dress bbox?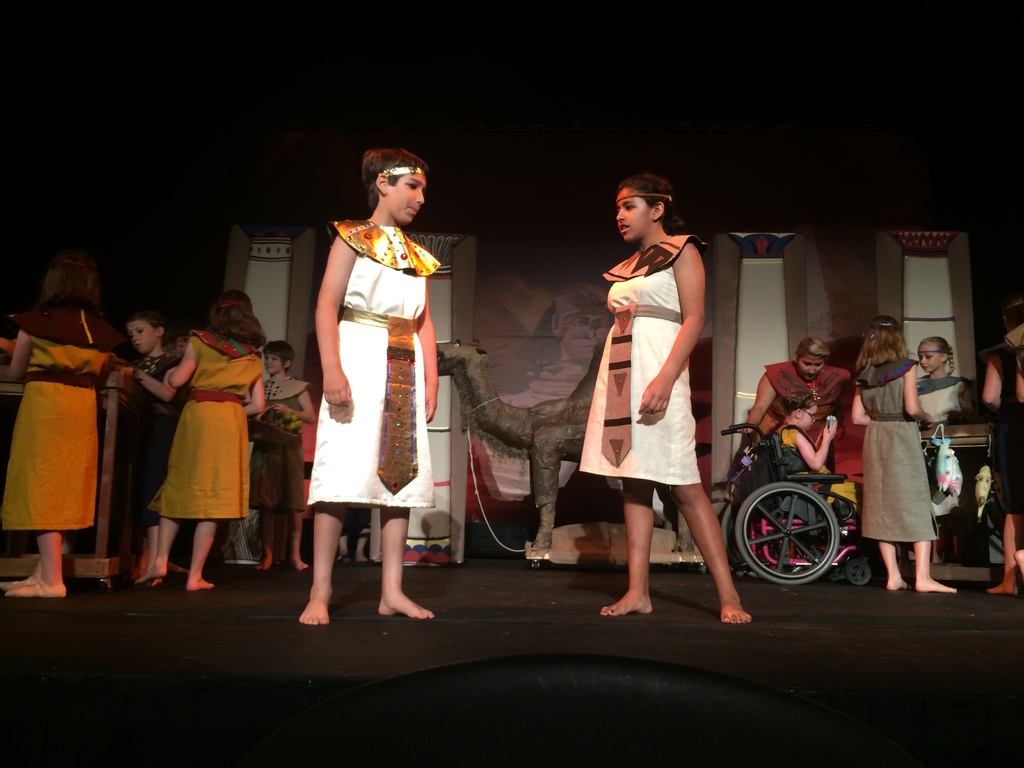
bbox=[0, 309, 118, 534]
